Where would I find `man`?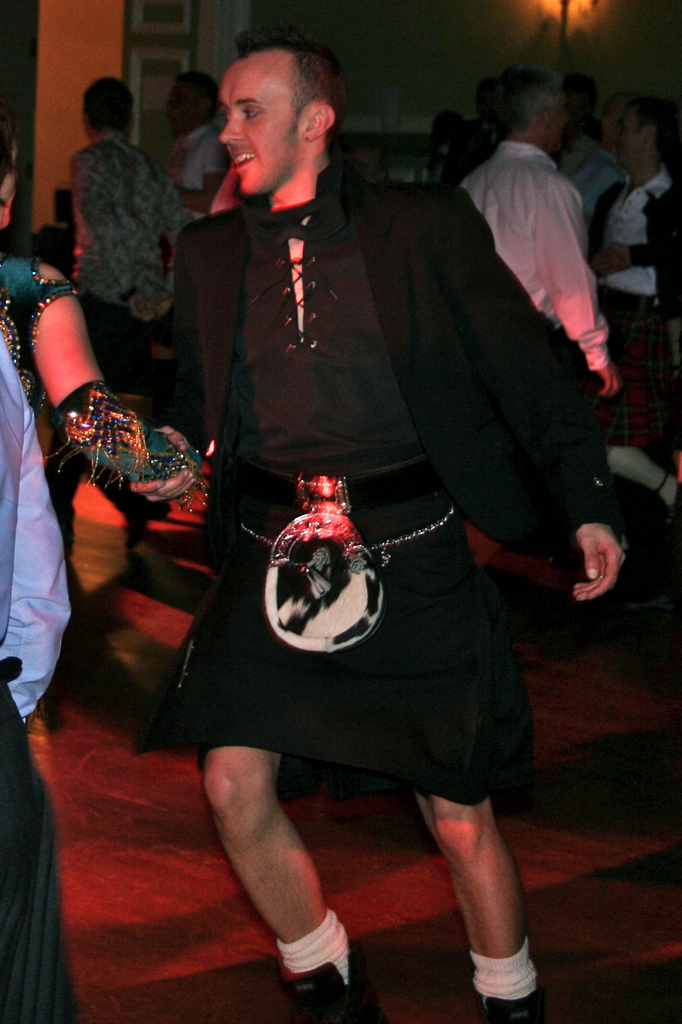
At (36, 76, 200, 556).
